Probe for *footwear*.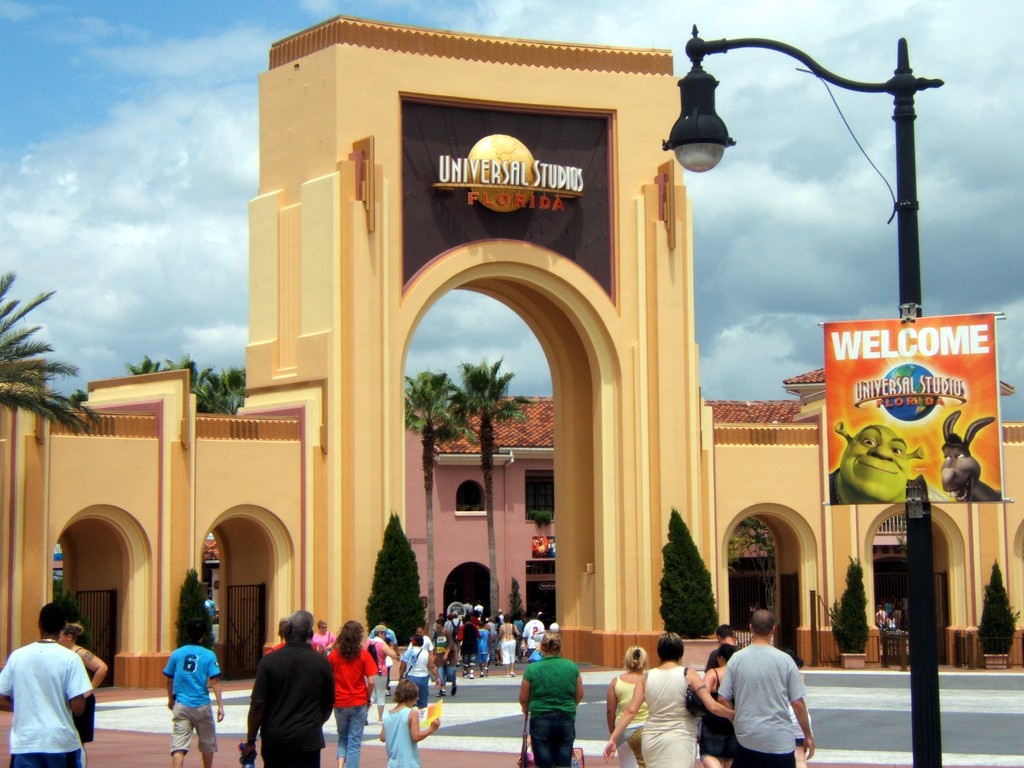
Probe result: 483,666,490,675.
